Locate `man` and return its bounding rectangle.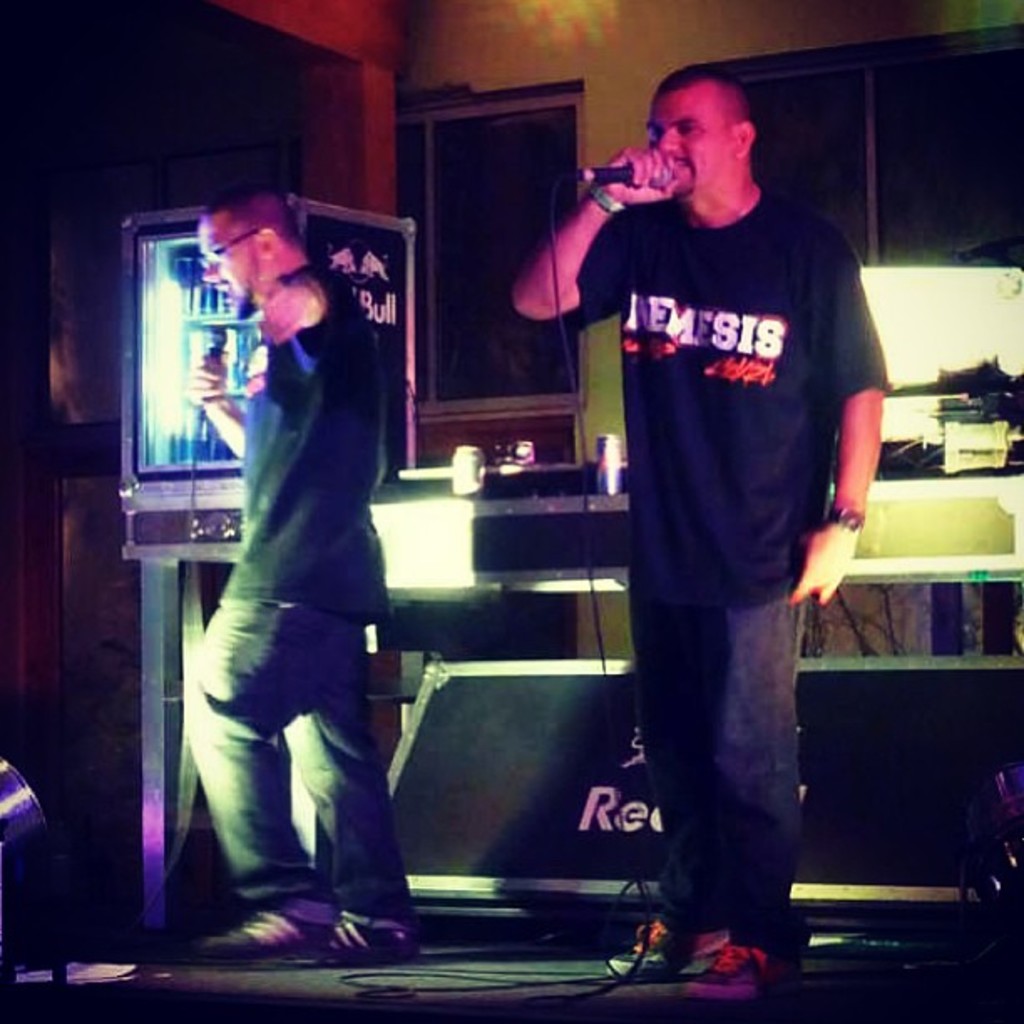
[x1=564, y1=49, x2=895, y2=899].
